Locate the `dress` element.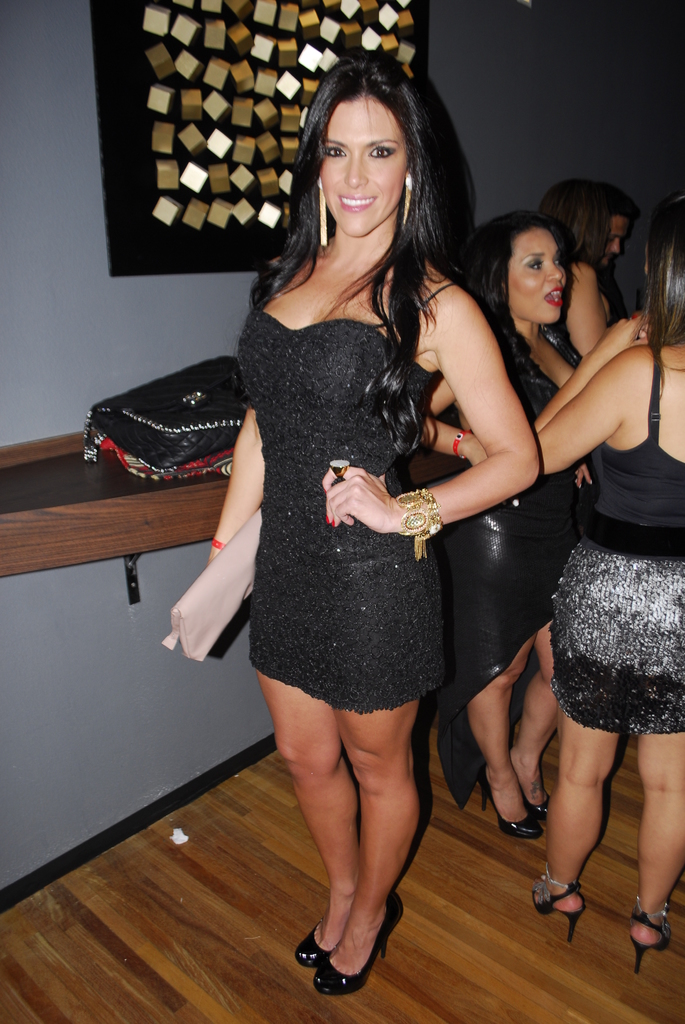
Element bbox: bbox(548, 344, 684, 735).
